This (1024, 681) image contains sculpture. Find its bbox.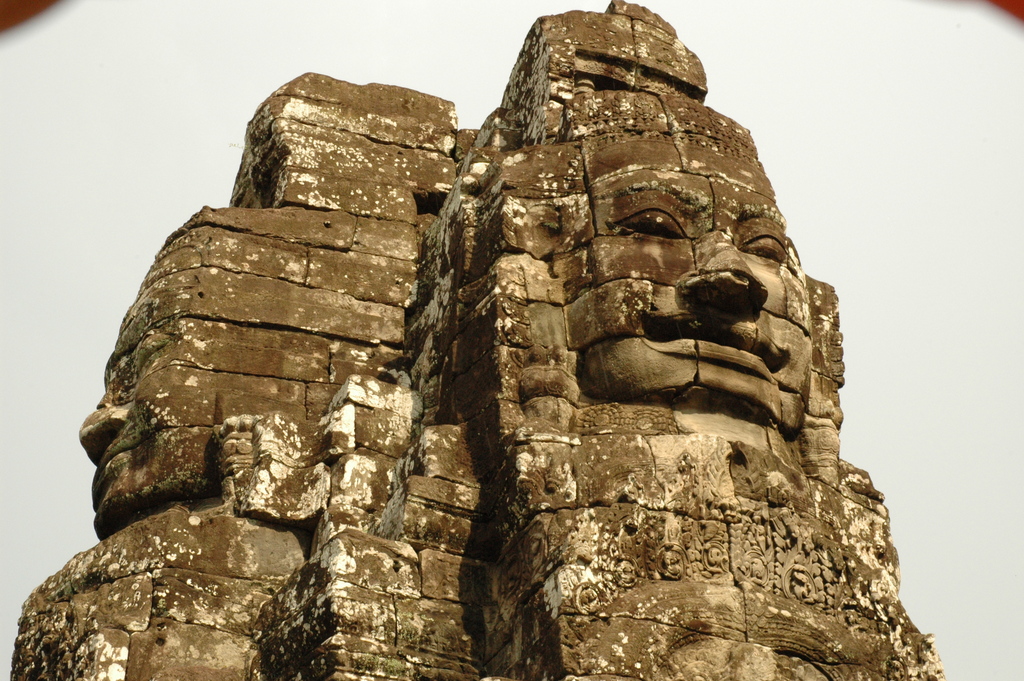
BBox(557, 130, 828, 423).
